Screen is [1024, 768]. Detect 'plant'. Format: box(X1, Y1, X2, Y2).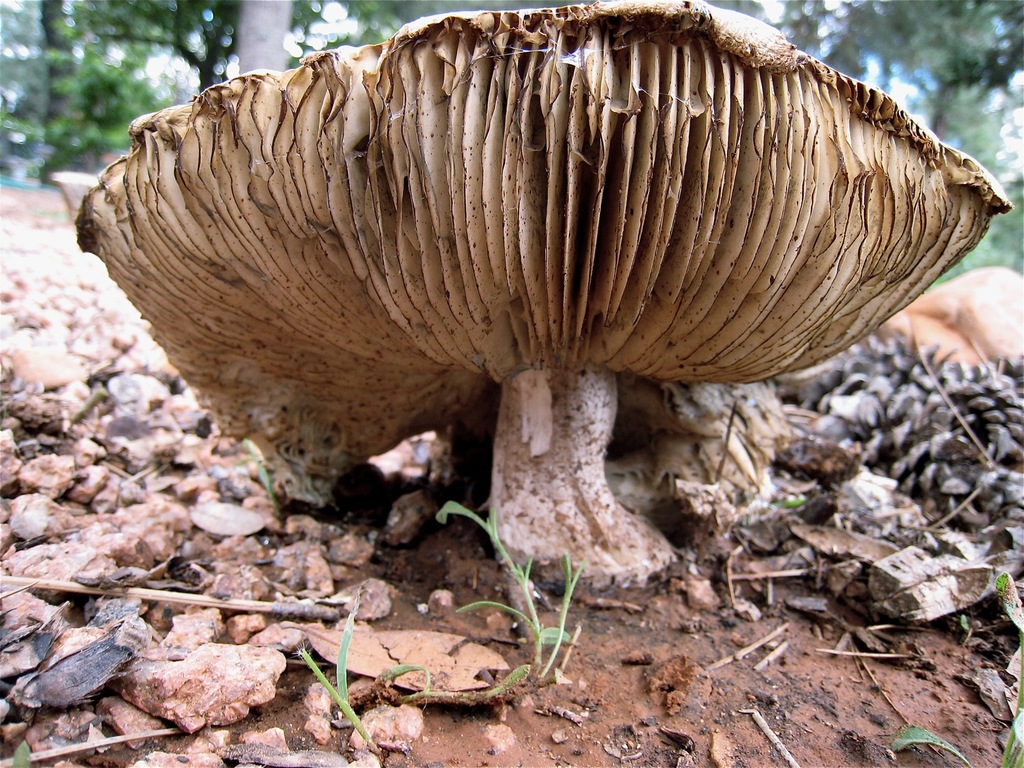
box(46, 0, 1007, 593).
